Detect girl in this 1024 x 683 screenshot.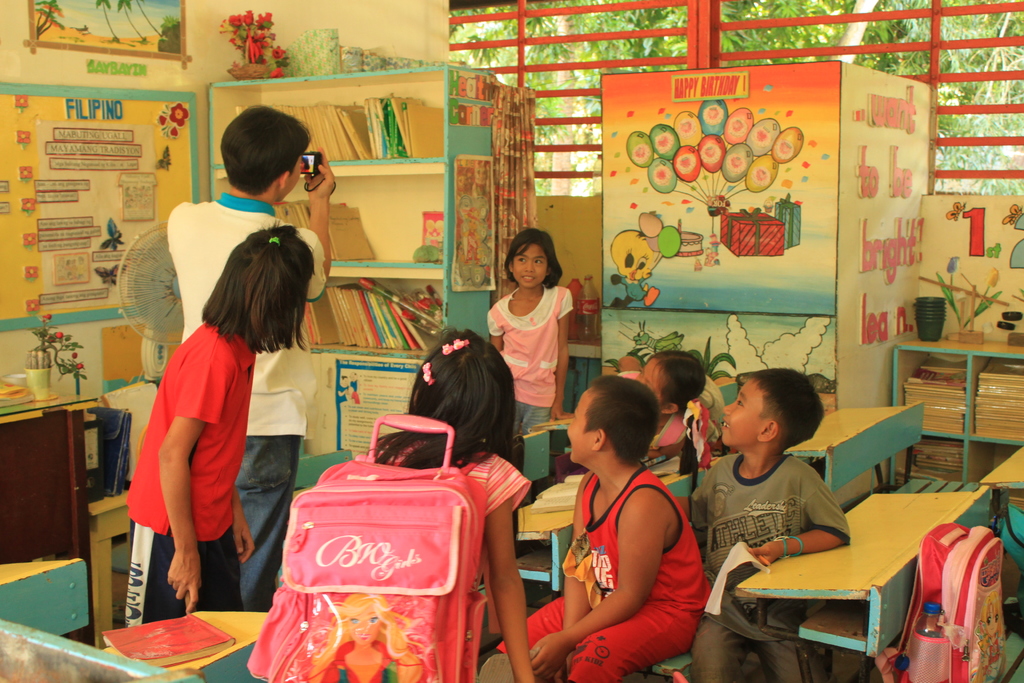
Detection: detection(617, 353, 707, 509).
